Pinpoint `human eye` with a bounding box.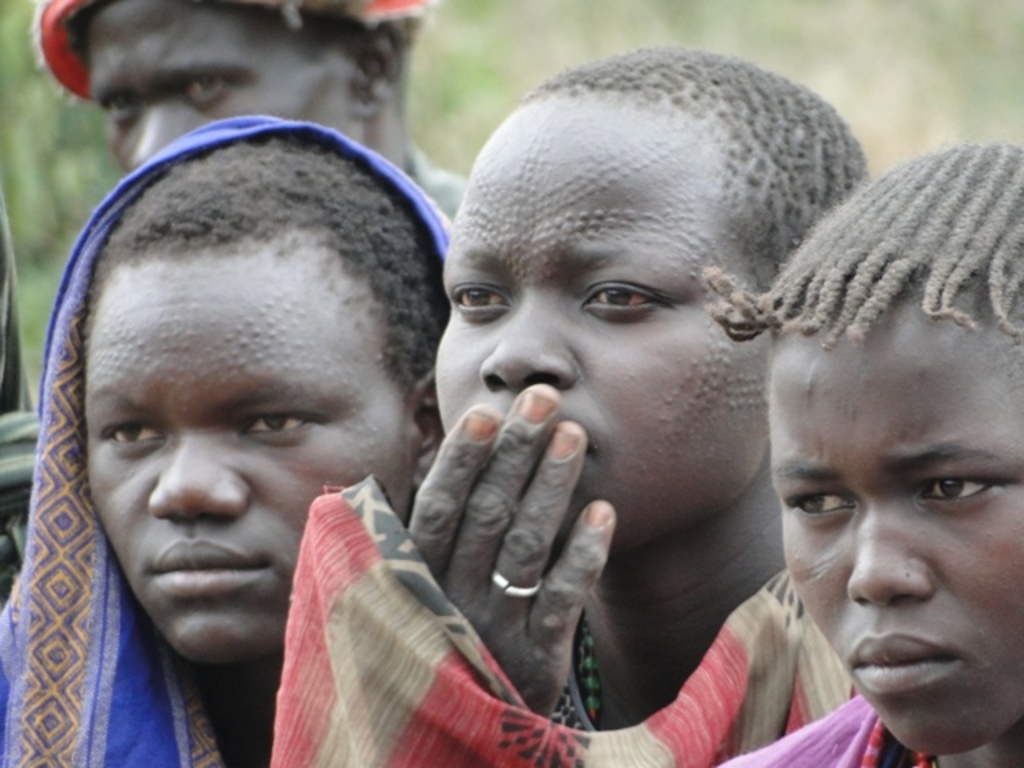
BBox(101, 86, 141, 126).
